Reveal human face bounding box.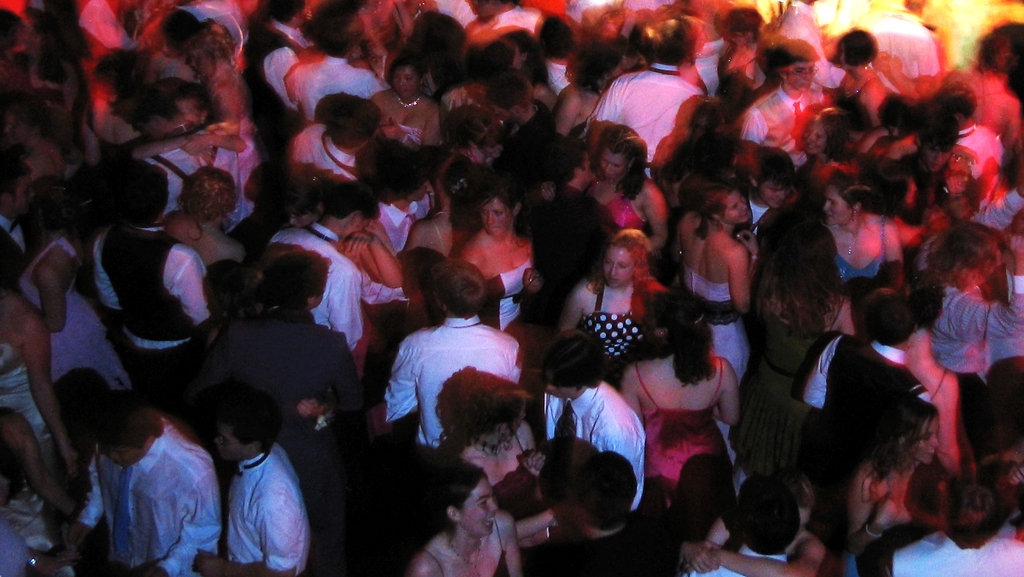
Revealed: [x1=601, y1=245, x2=635, y2=288].
